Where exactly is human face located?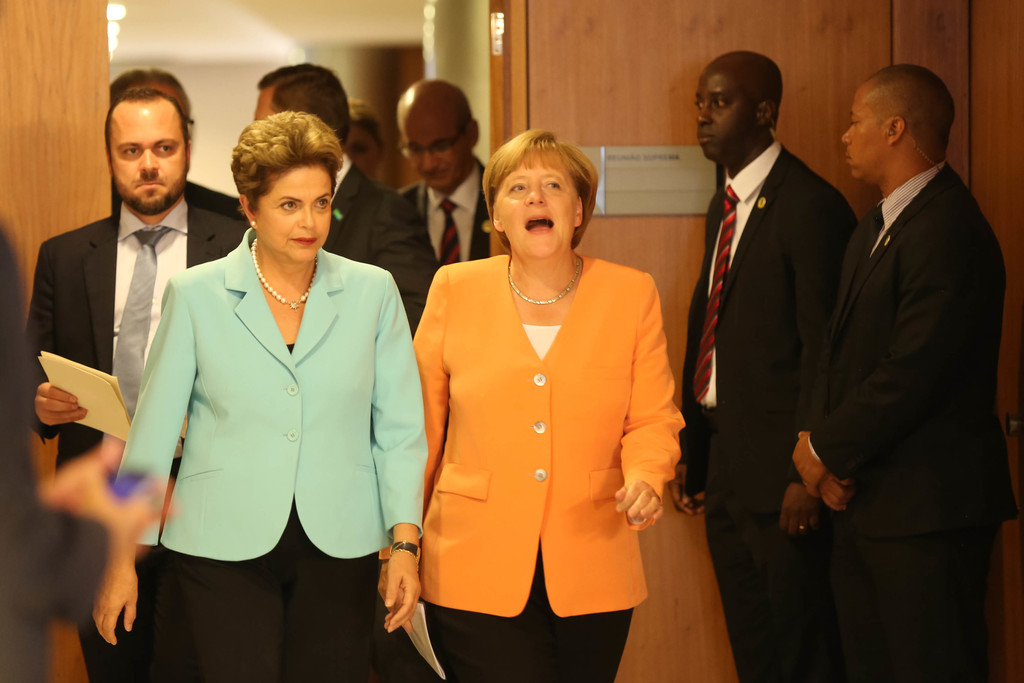
Its bounding box is BBox(692, 67, 758, 161).
